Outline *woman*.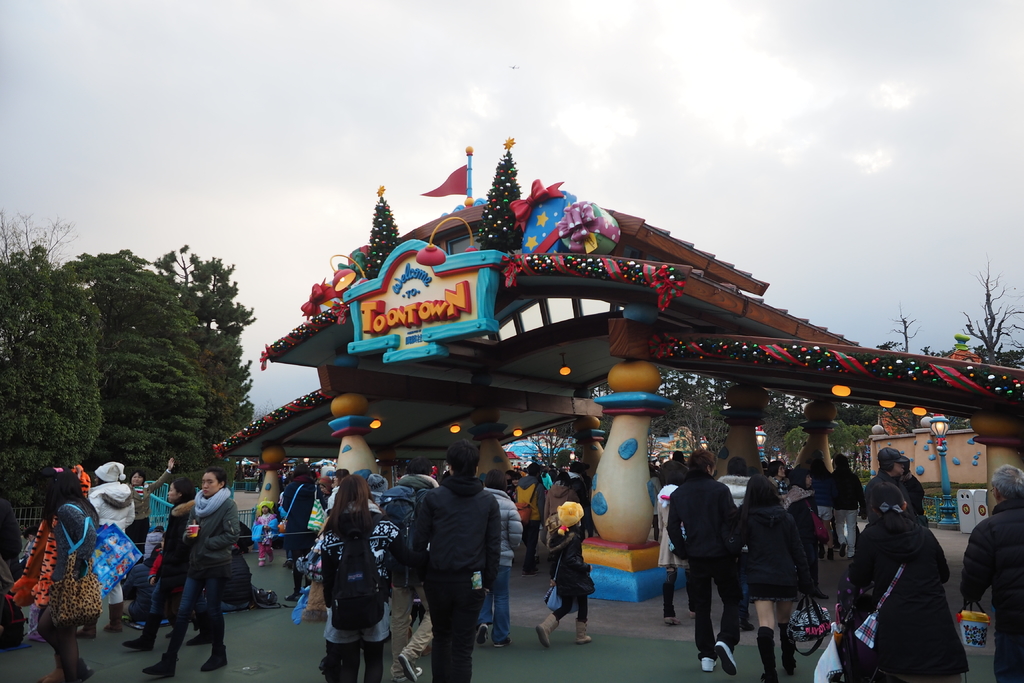
Outline: bbox=(142, 467, 228, 682).
